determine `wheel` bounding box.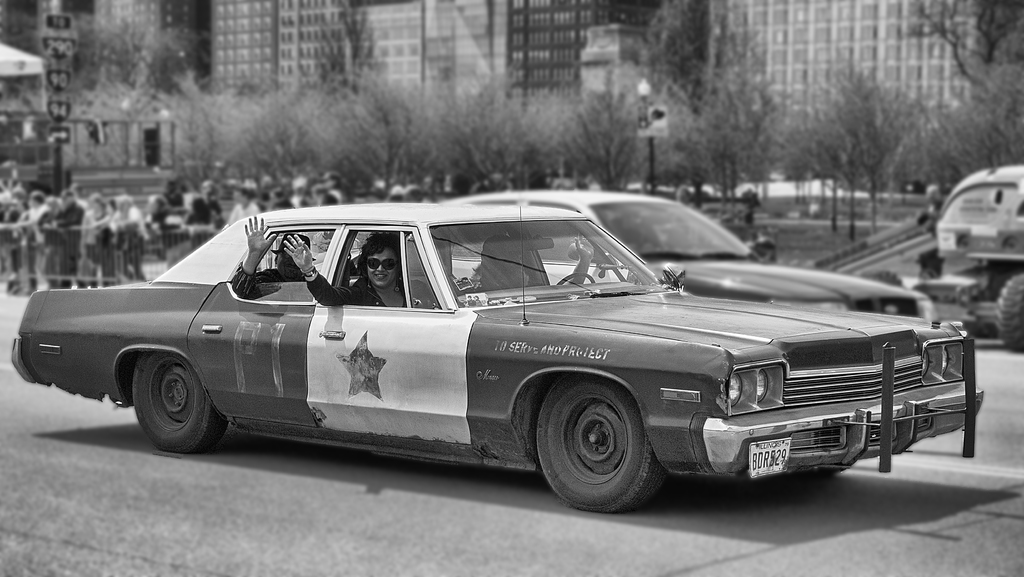
Determined: crop(993, 270, 1021, 349).
